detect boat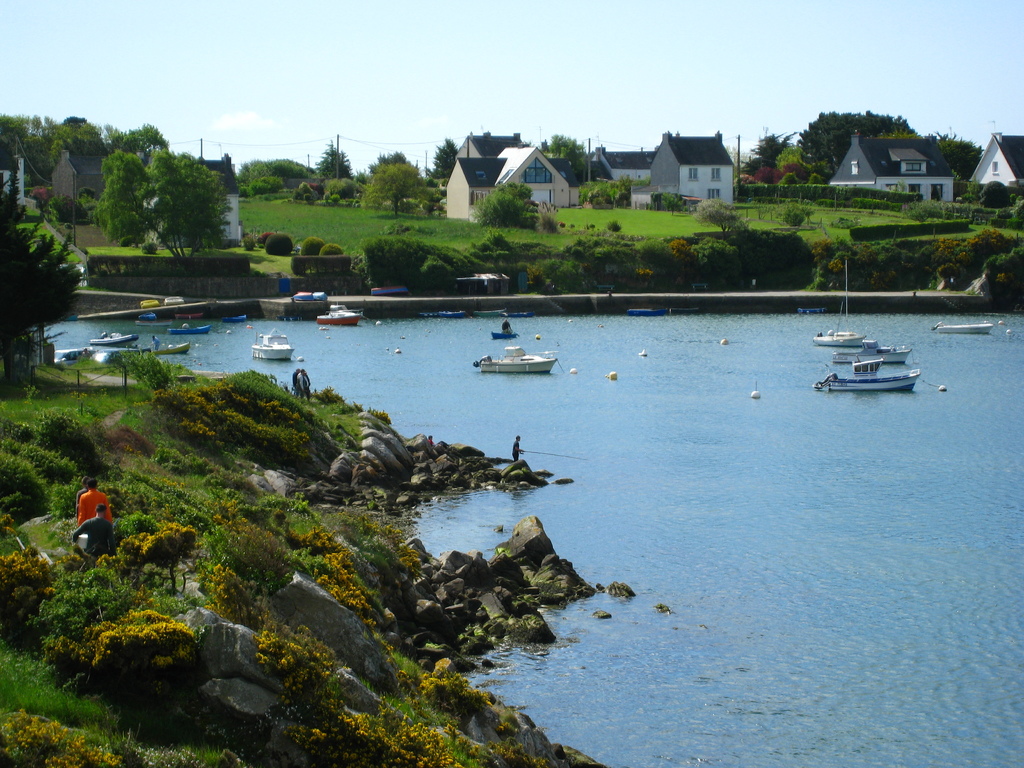
<box>175,326,204,337</box>
